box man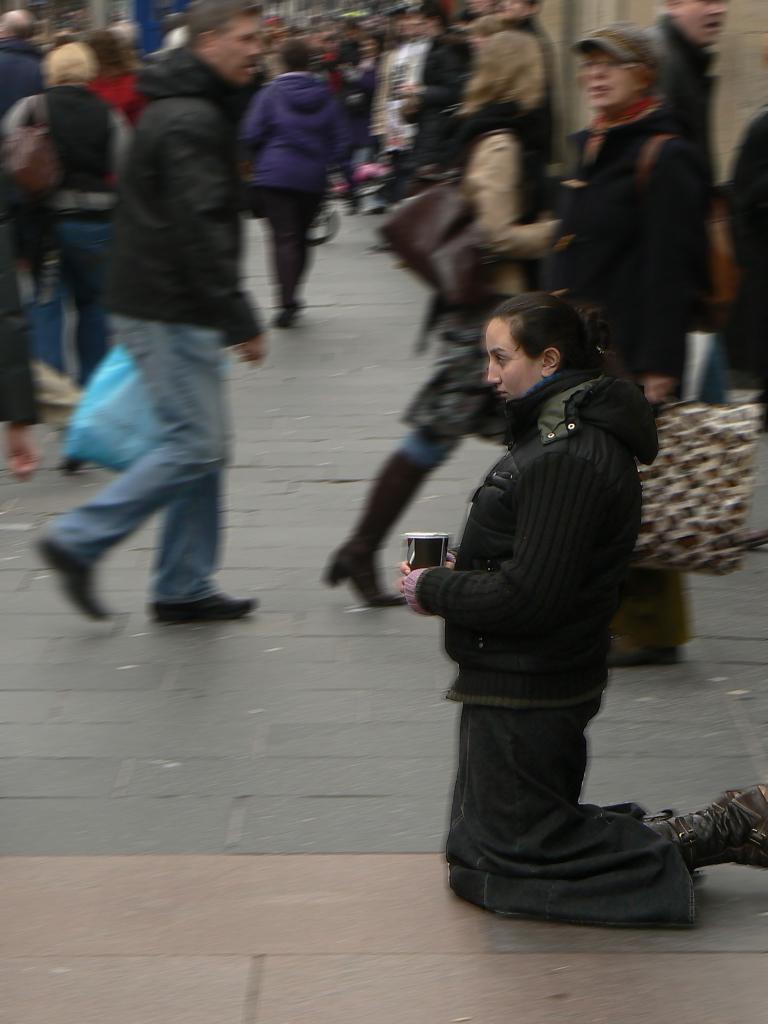
bbox(530, 25, 736, 662)
